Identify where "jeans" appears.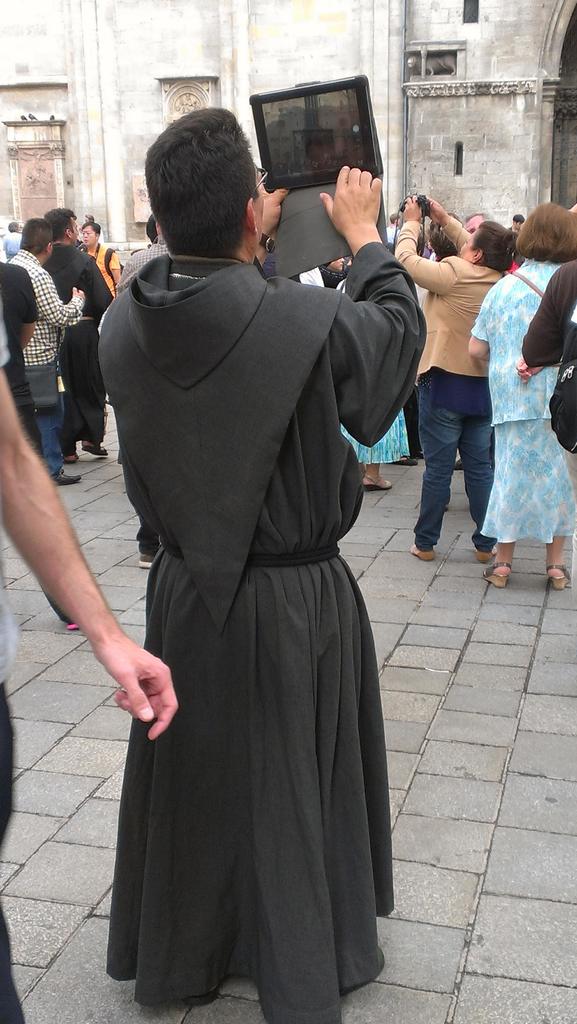
Appears at [408, 370, 498, 557].
